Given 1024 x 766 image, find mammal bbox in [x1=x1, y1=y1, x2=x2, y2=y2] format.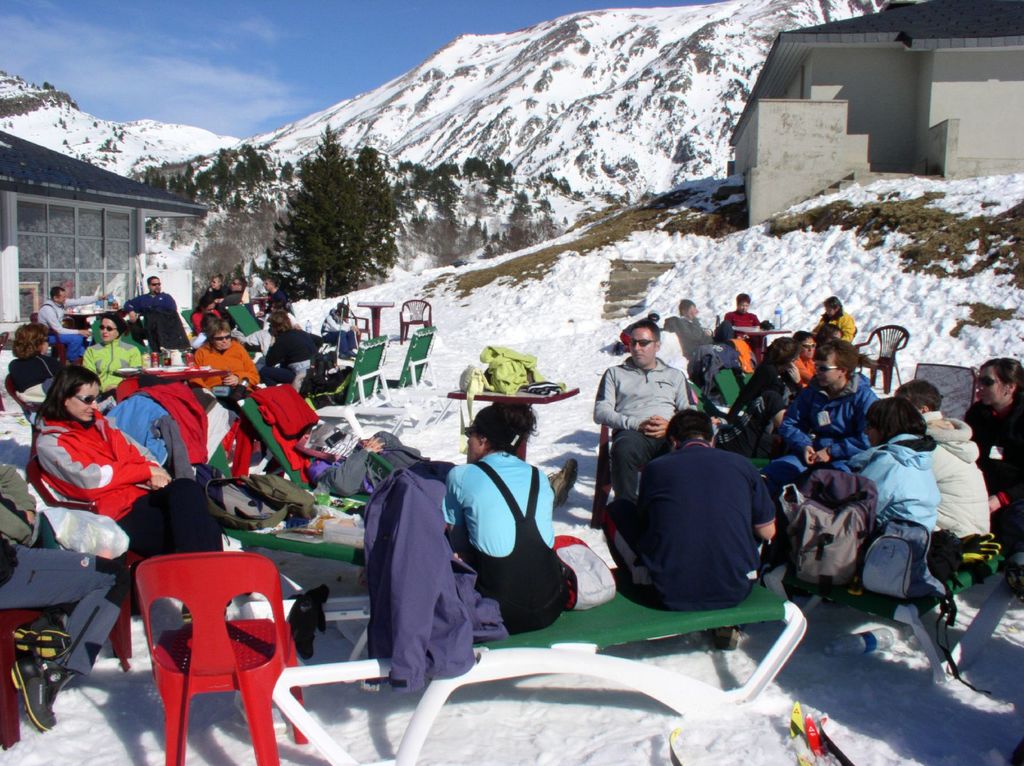
[x1=793, y1=327, x2=815, y2=381].
